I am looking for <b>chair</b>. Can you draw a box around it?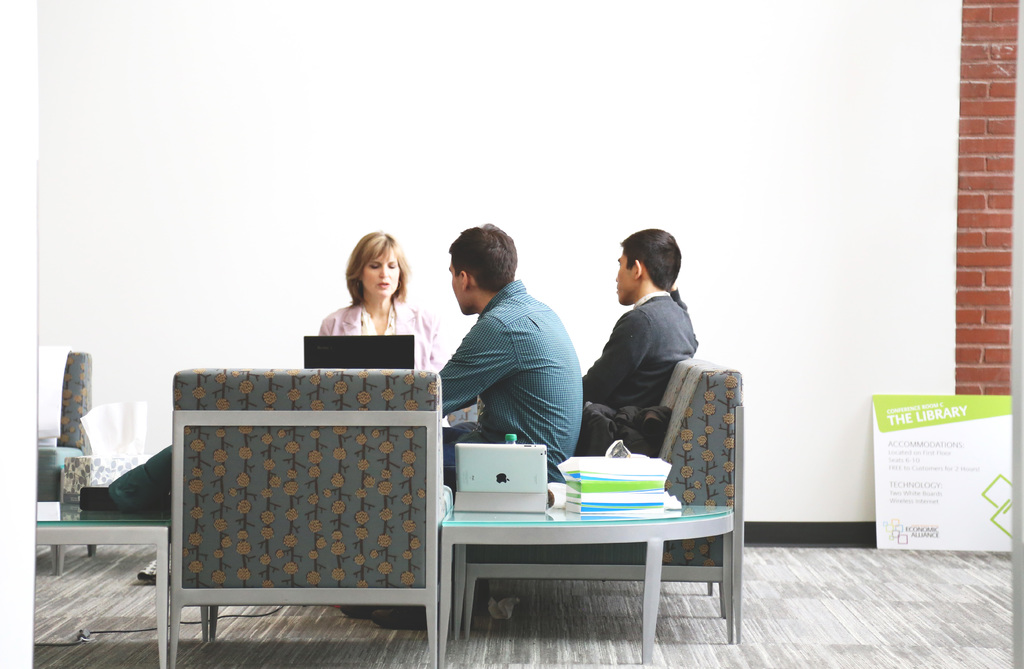
Sure, the bounding box is 154, 376, 467, 653.
